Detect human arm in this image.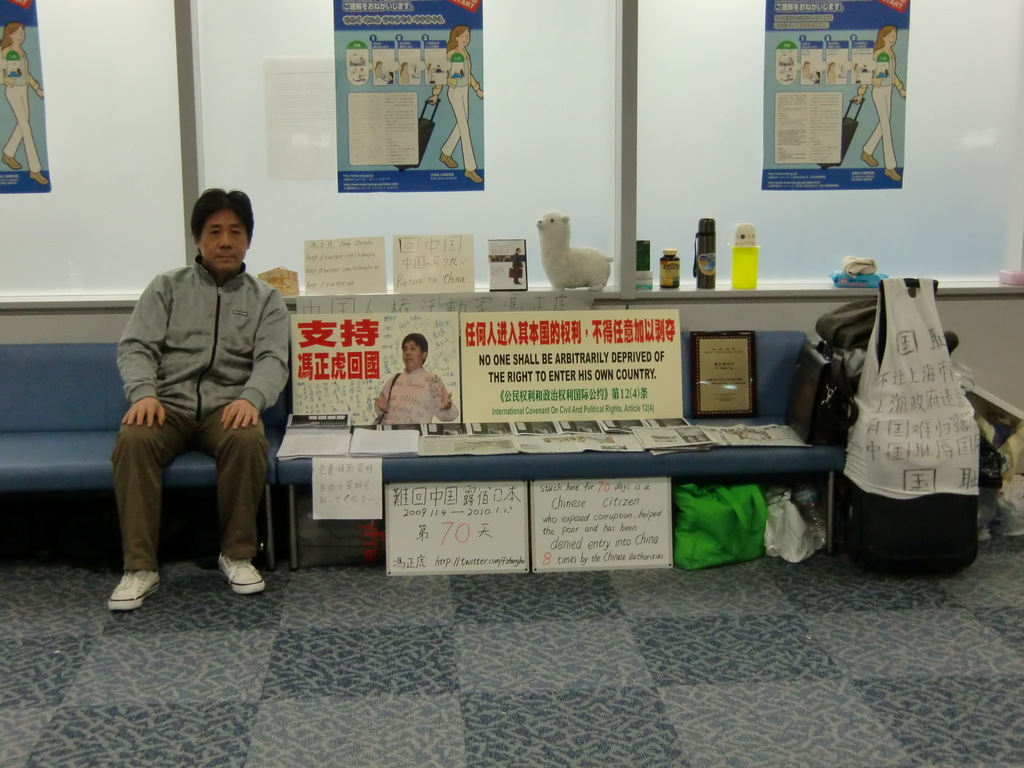
Detection: bbox=[857, 67, 871, 103].
